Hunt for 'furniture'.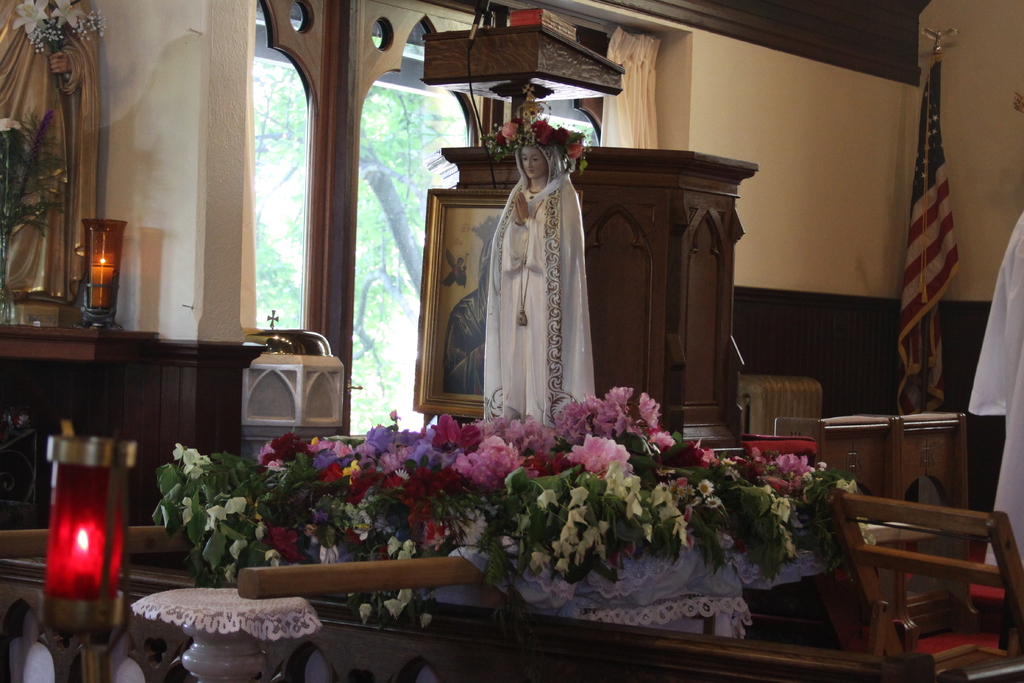
Hunted down at [412,146,762,461].
